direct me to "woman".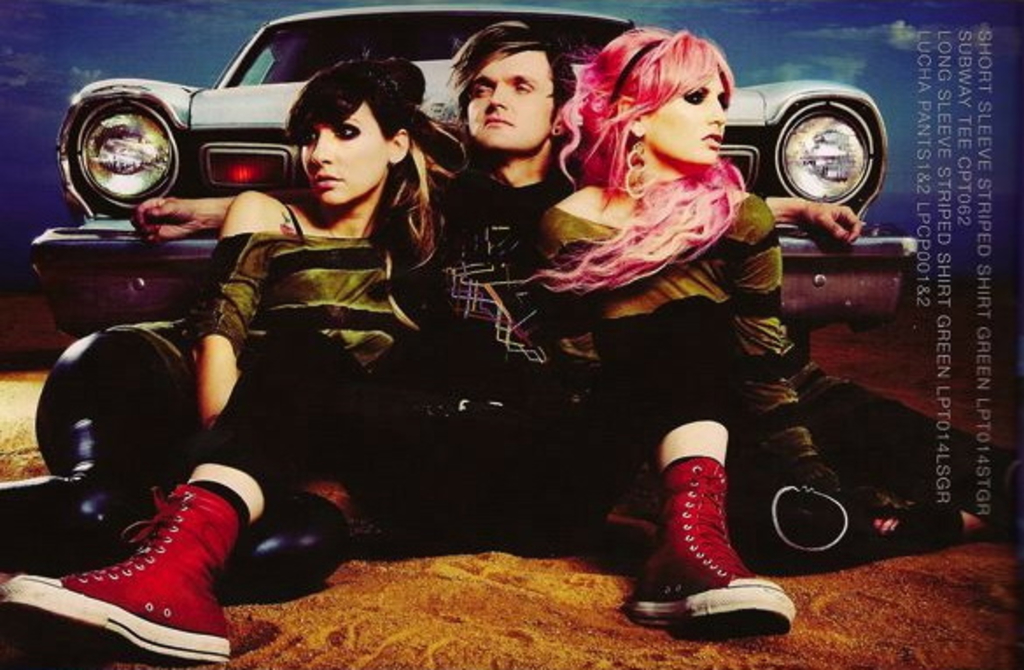
Direction: 513/23/1017/544.
